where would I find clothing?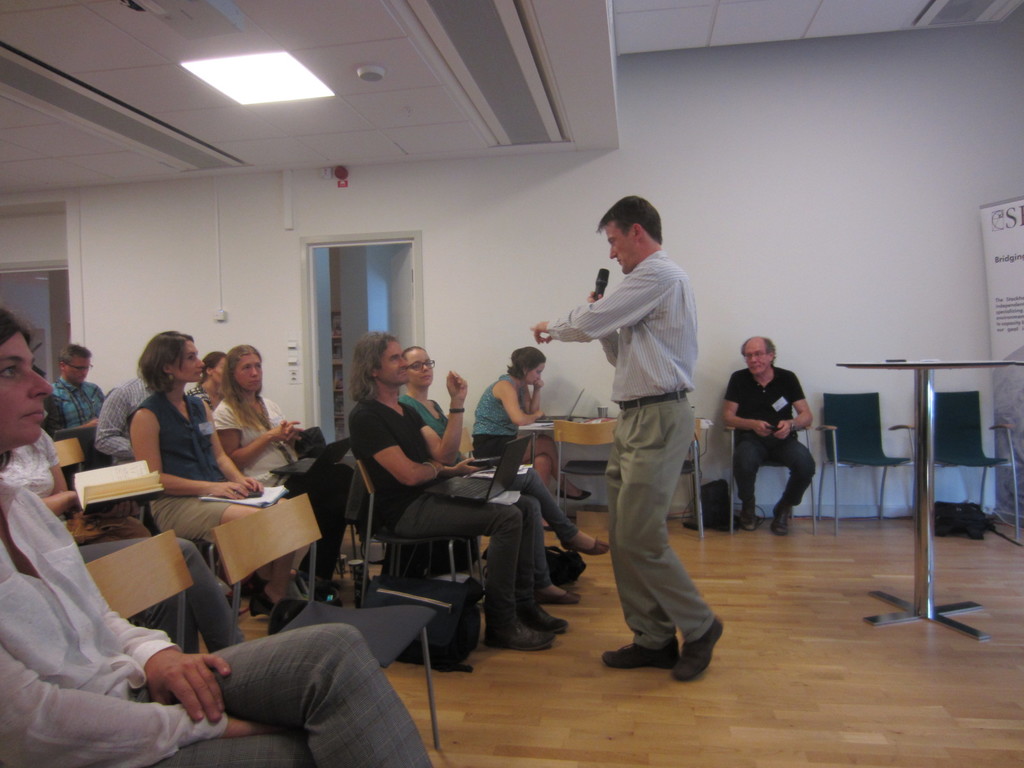
At l=212, t=385, r=339, b=593.
